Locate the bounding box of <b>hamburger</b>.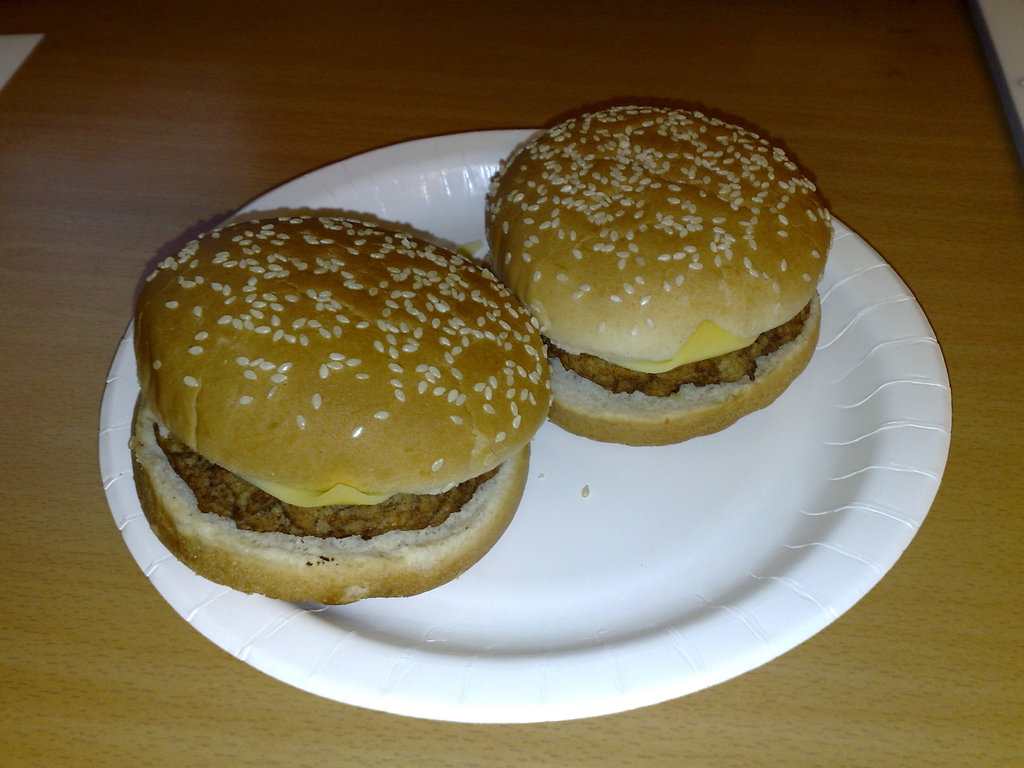
Bounding box: (125,214,555,607).
